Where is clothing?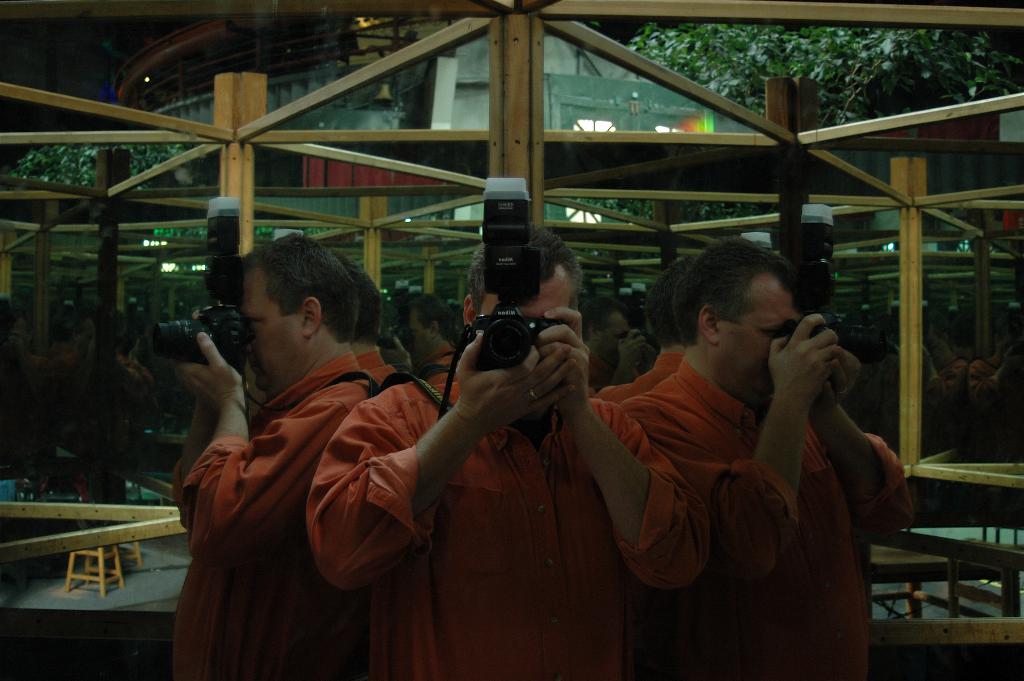
(left=307, top=357, right=711, bottom=680).
